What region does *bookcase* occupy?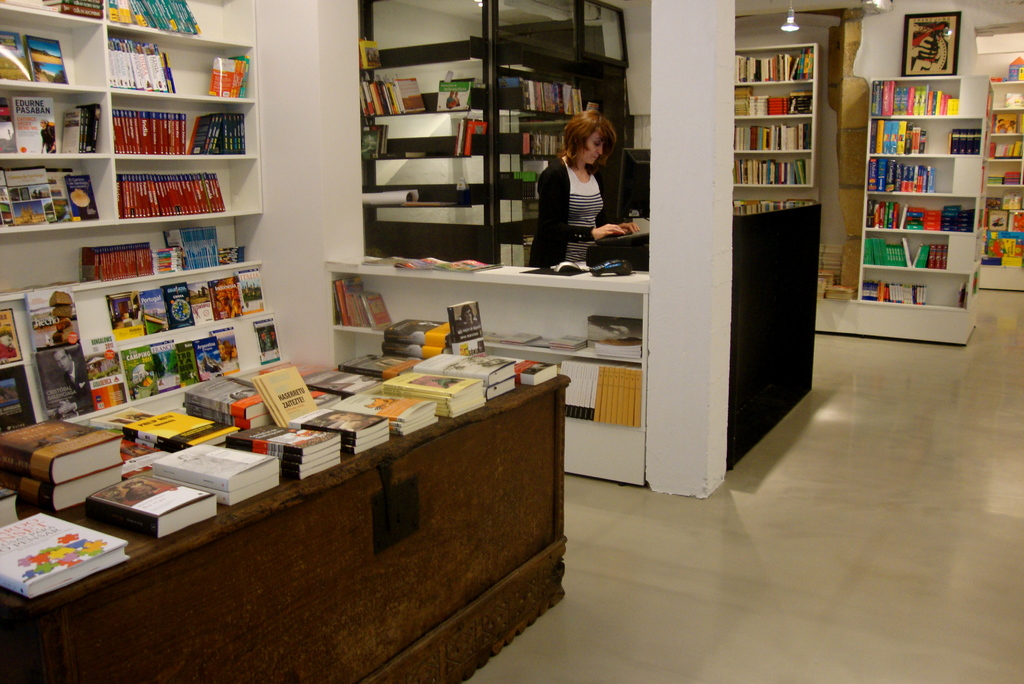
<box>855,77,993,308</box>.
